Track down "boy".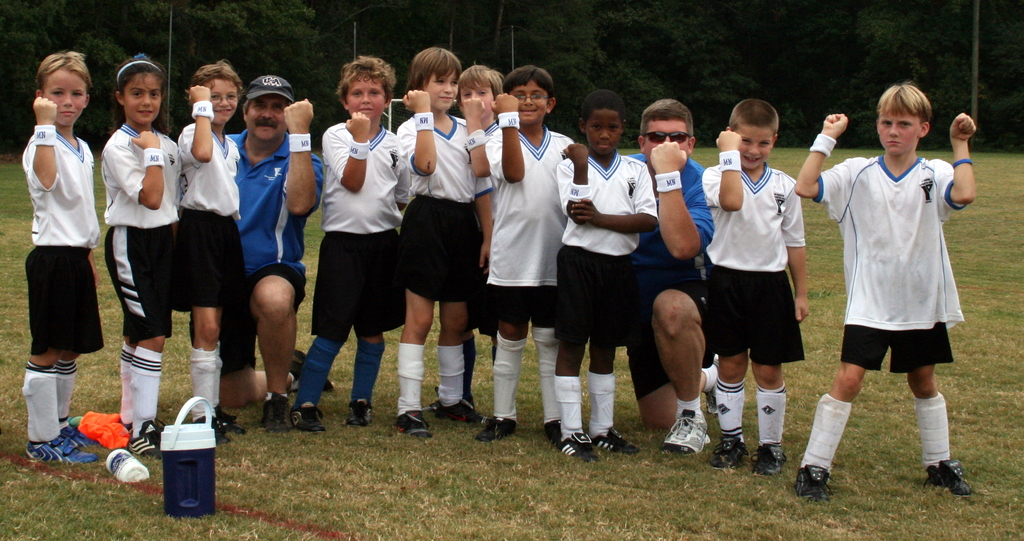
Tracked to region(391, 46, 500, 445).
